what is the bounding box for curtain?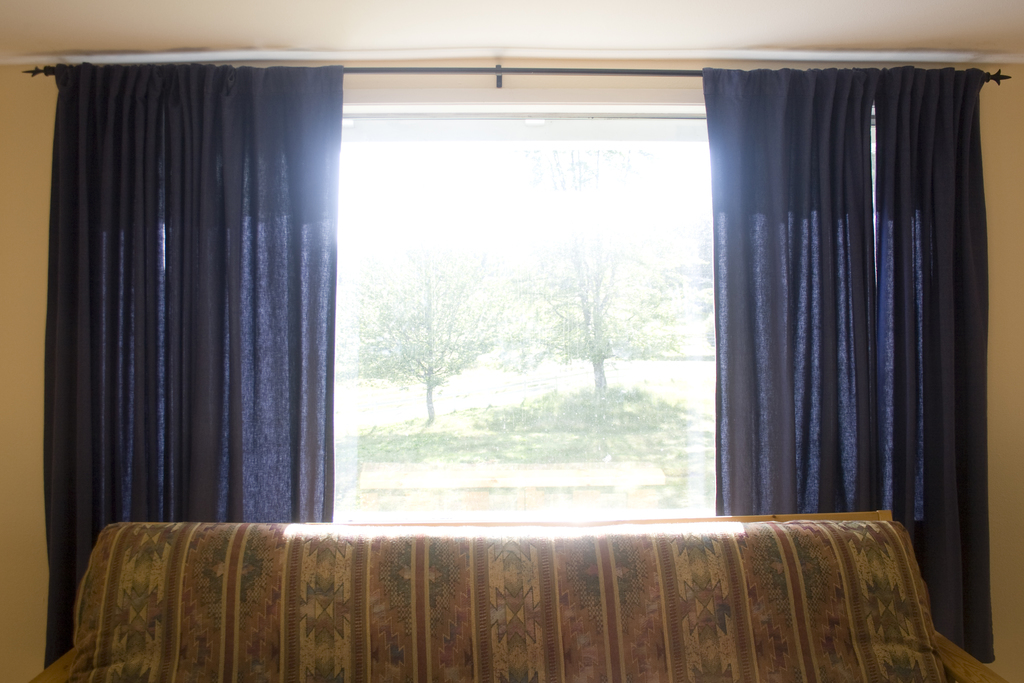
49/67/338/668.
